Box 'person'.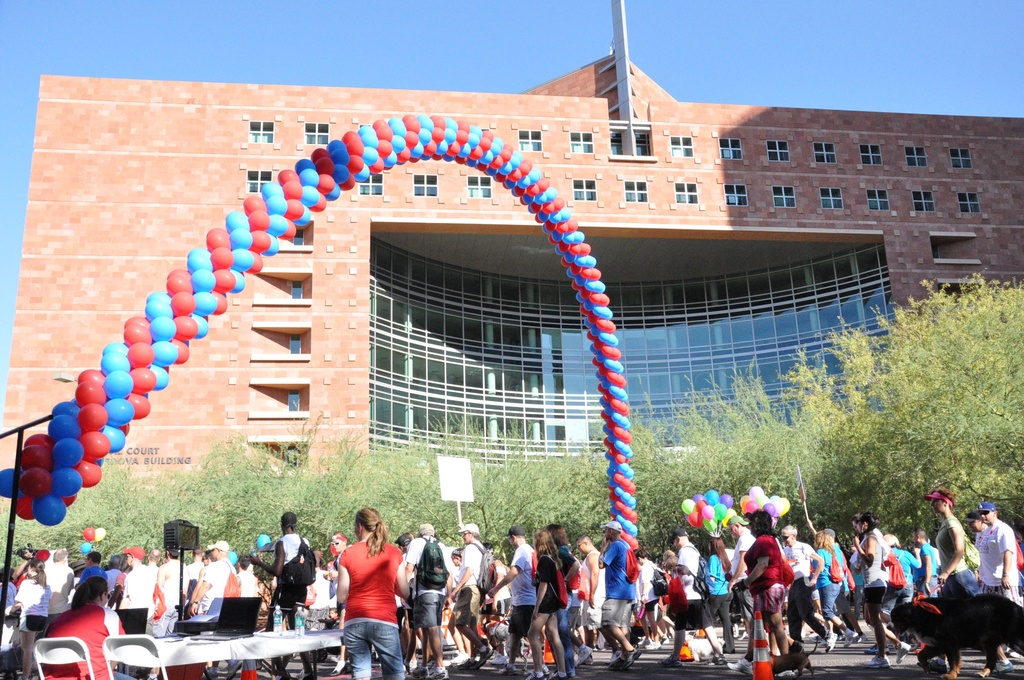
(252,510,315,623).
